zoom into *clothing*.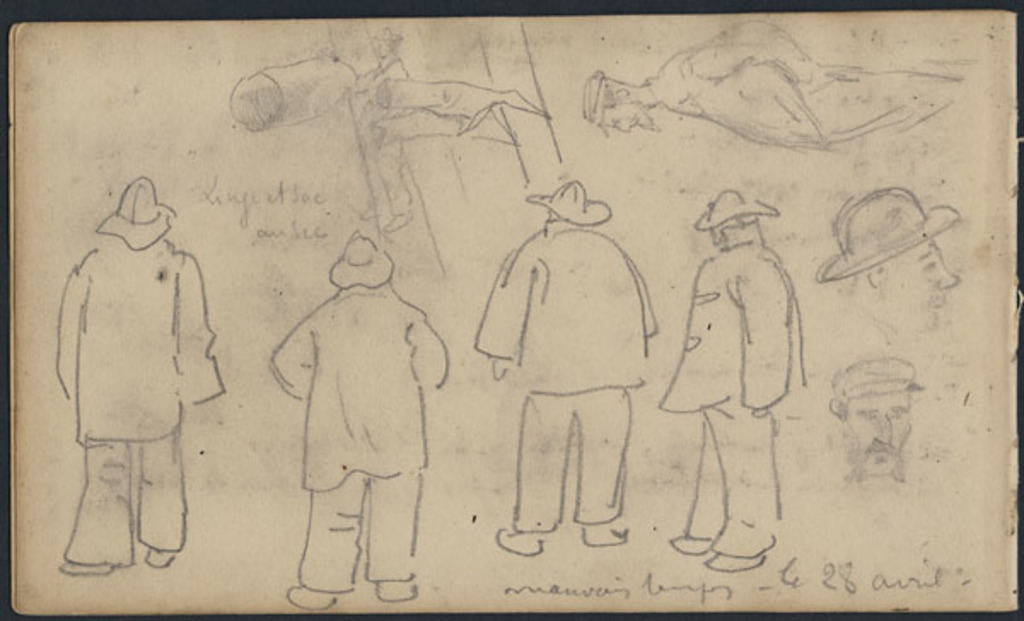
Zoom target: bbox=(46, 159, 208, 573).
